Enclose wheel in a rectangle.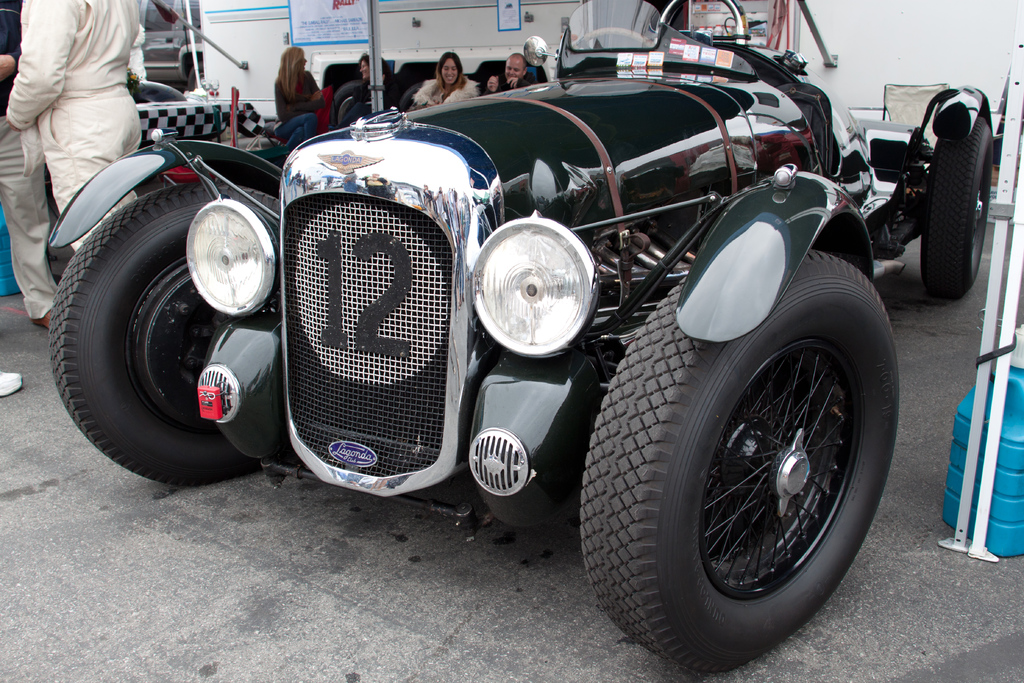
bbox(580, 250, 902, 675).
